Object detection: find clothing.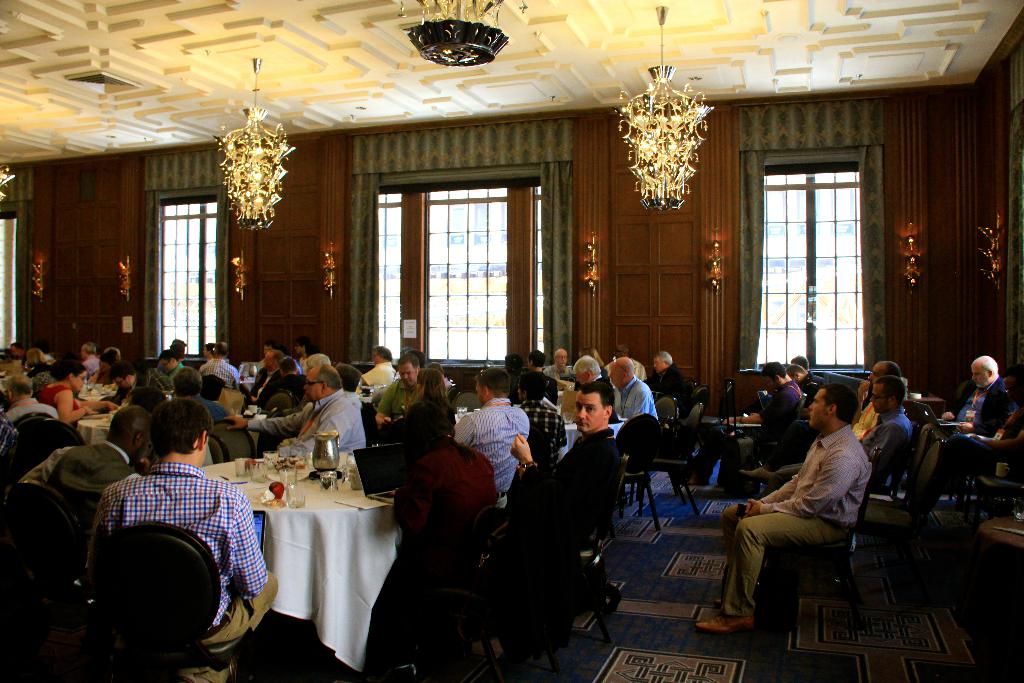
(619, 378, 660, 420).
